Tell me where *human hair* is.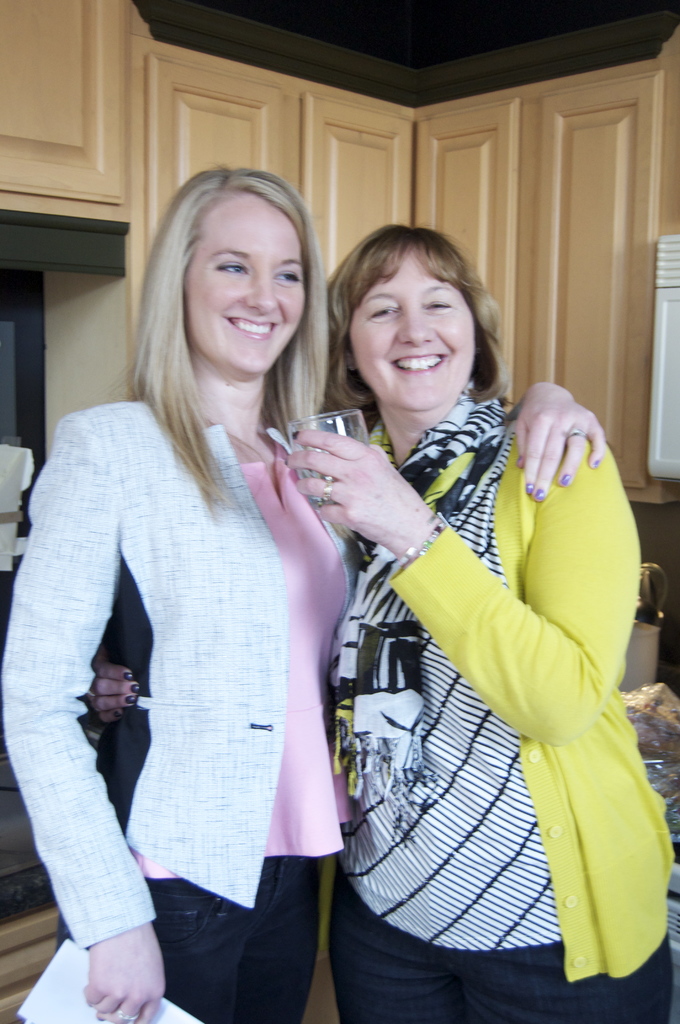
*human hair* is at locate(127, 157, 334, 472).
